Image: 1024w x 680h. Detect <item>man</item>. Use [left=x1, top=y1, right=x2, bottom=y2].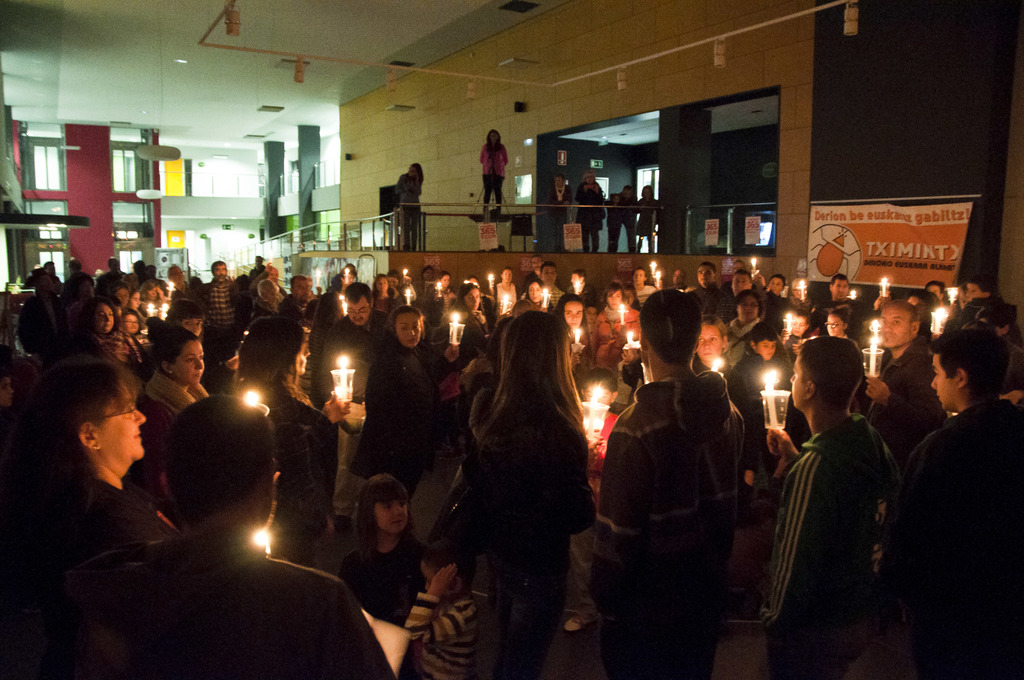
[left=281, top=271, right=318, bottom=319].
